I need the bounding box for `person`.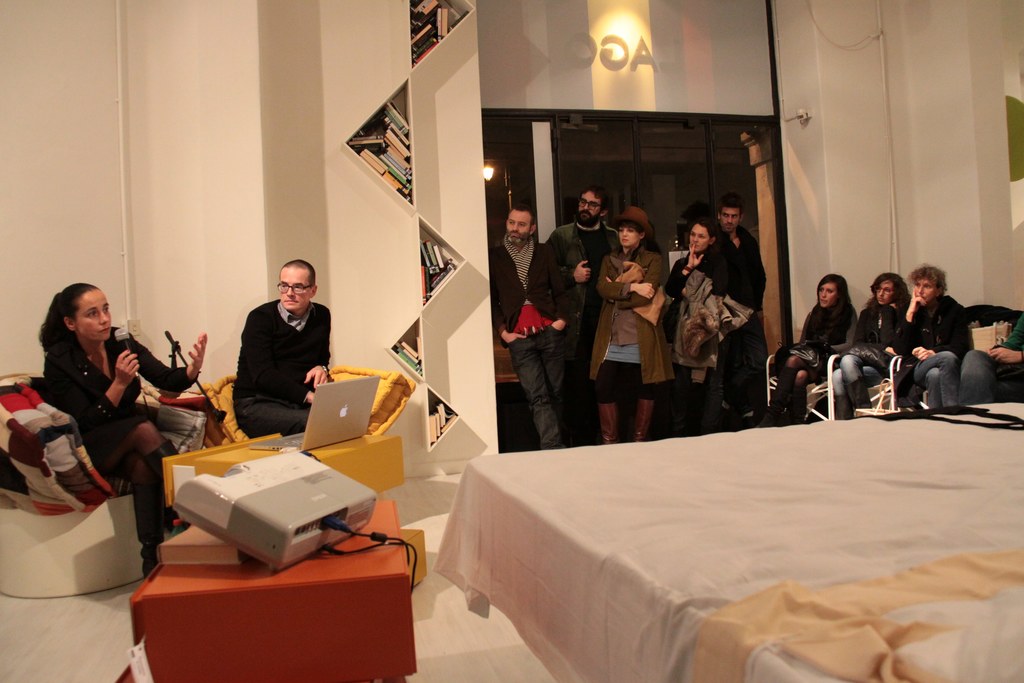
Here it is: box=[762, 272, 860, 427].
